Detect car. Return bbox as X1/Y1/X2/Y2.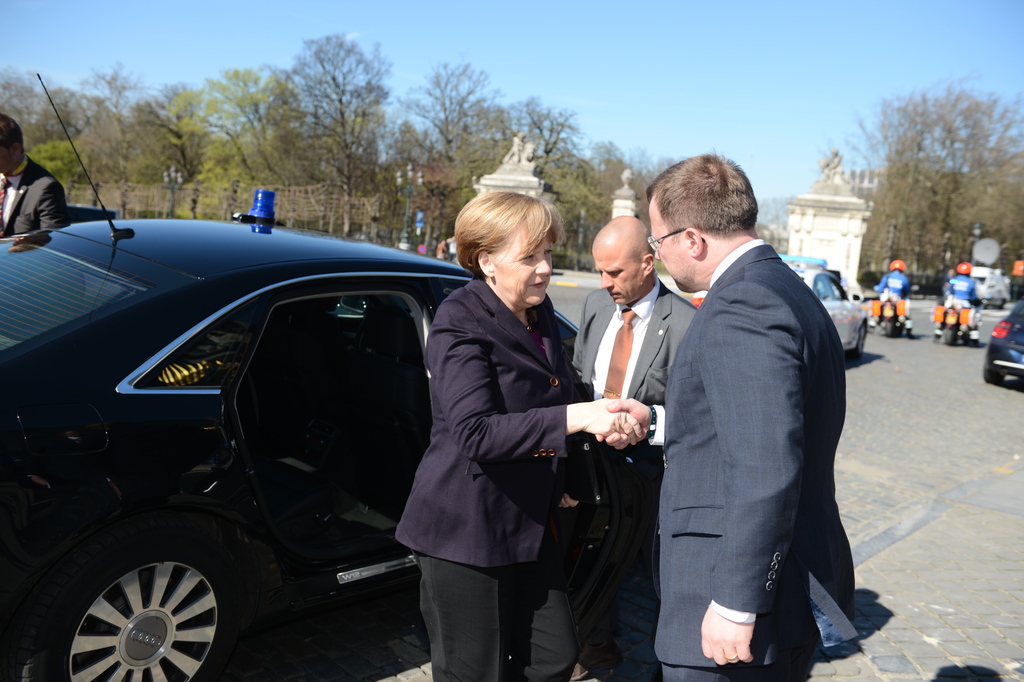
984/303/1023/390.
